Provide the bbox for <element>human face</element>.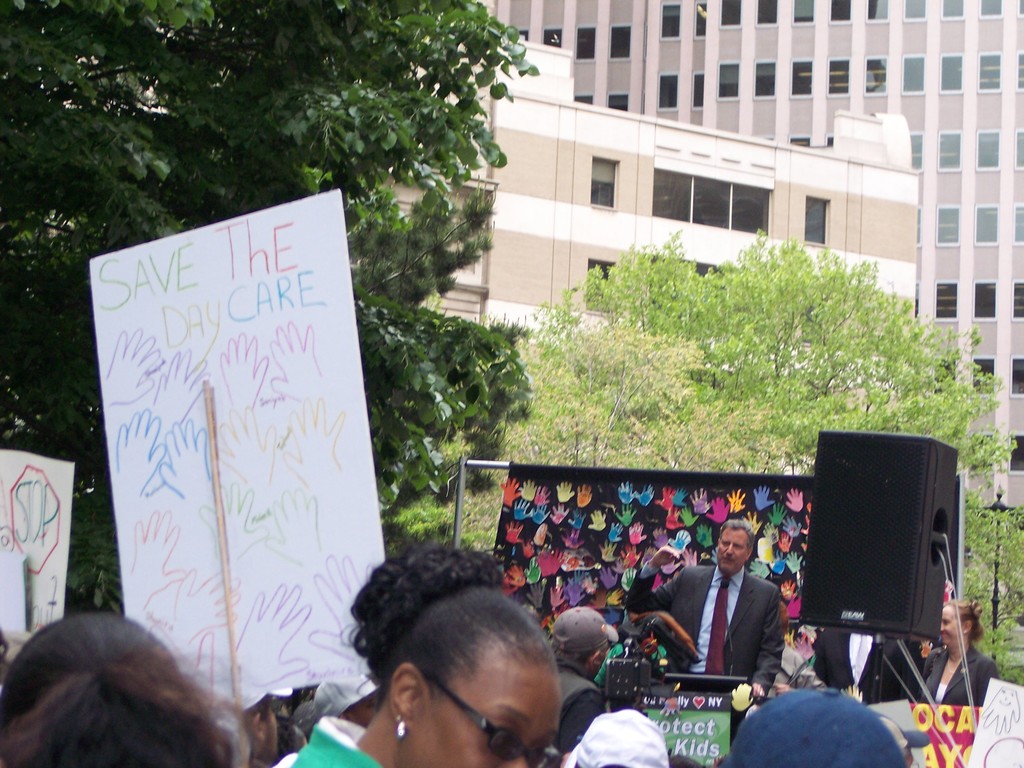
rect(943, 607, 968, 644).
